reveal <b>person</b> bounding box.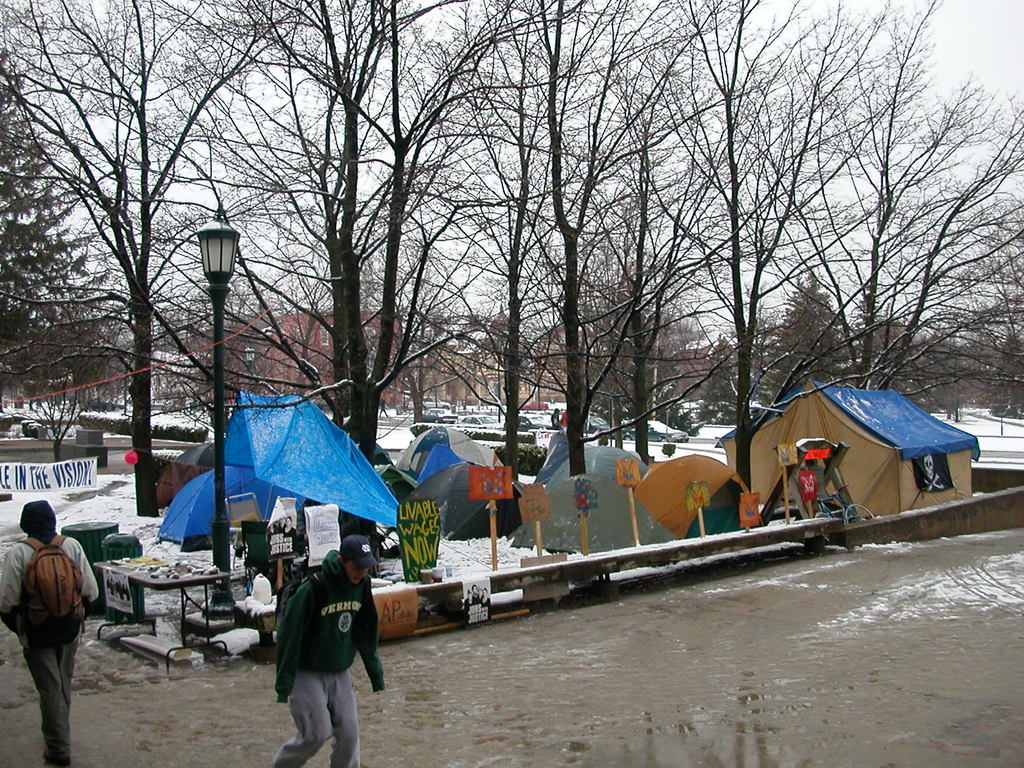
Revealed: BBox(0, 503, 96, 767).
